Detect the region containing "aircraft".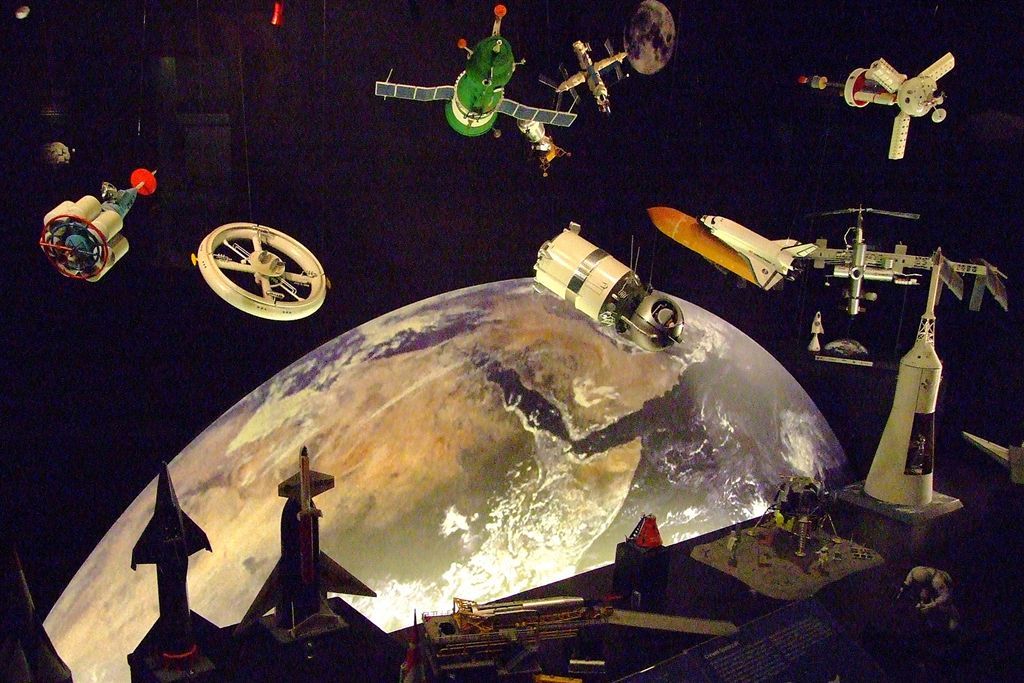
BBox(606, 515, 674, 618).
